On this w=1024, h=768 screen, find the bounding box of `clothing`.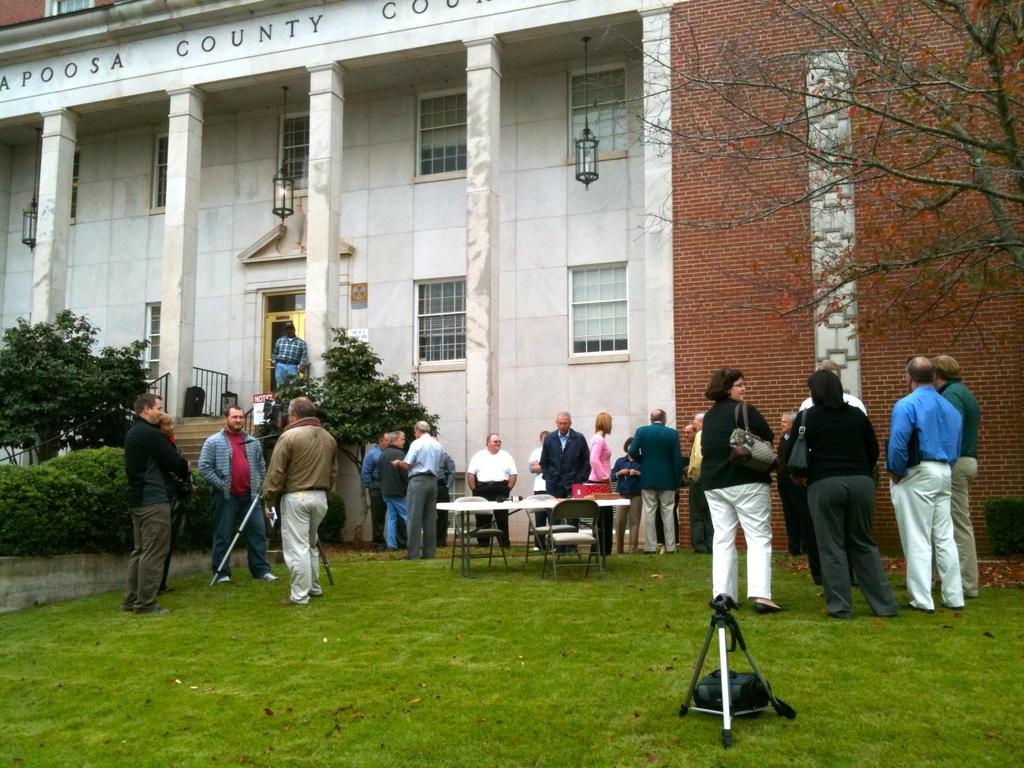
Bounding box: [196,430,272,584].
